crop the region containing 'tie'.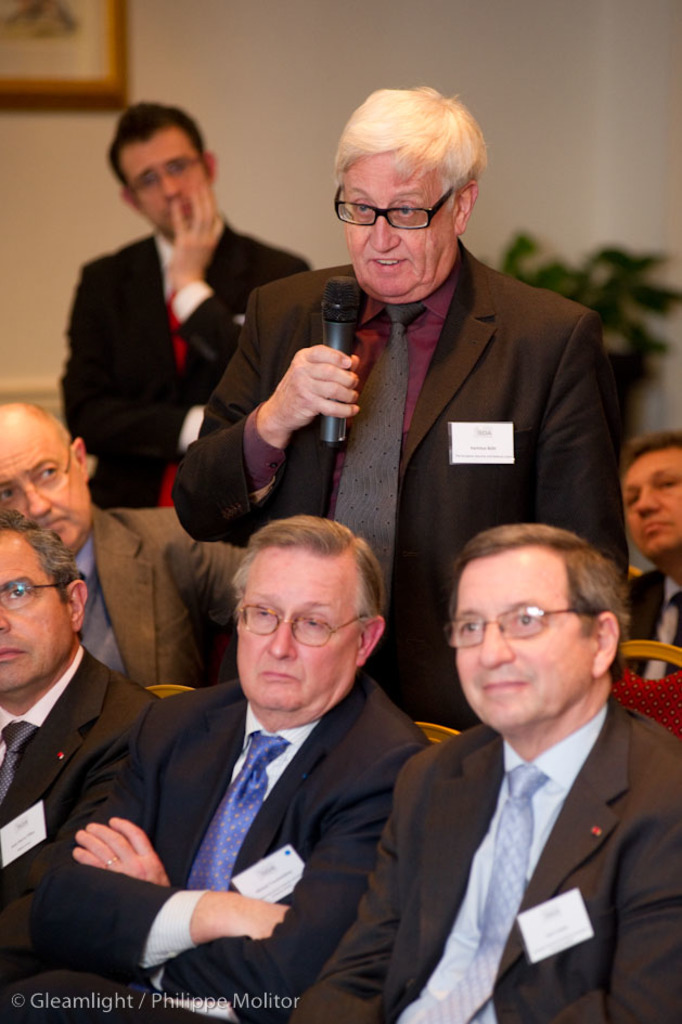
Crop region: [184,728,293,892].
